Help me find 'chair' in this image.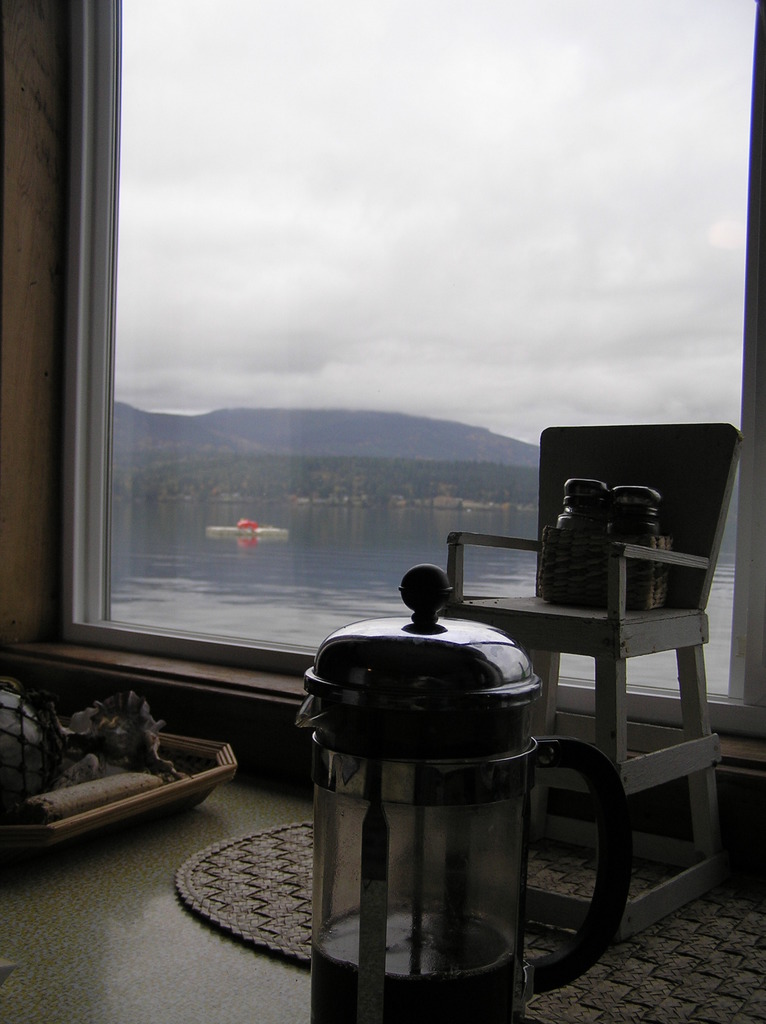
Found it: 426 406 765 959.
